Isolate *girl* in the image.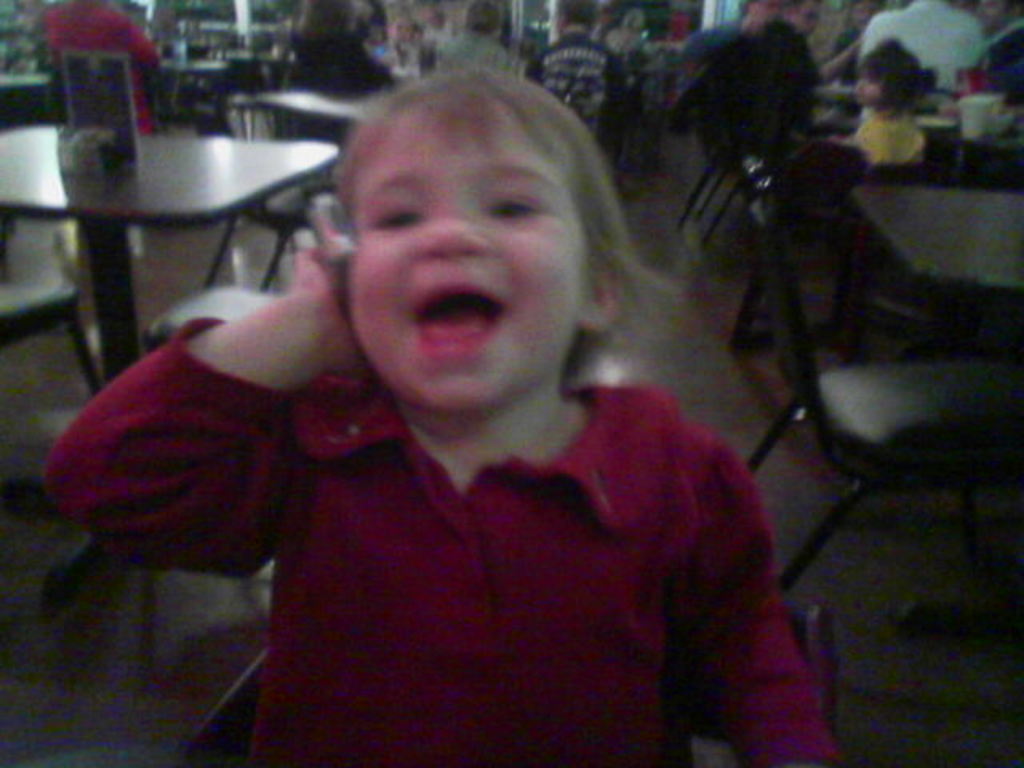
Isolated region: rect(45, 59, 830, 766).
